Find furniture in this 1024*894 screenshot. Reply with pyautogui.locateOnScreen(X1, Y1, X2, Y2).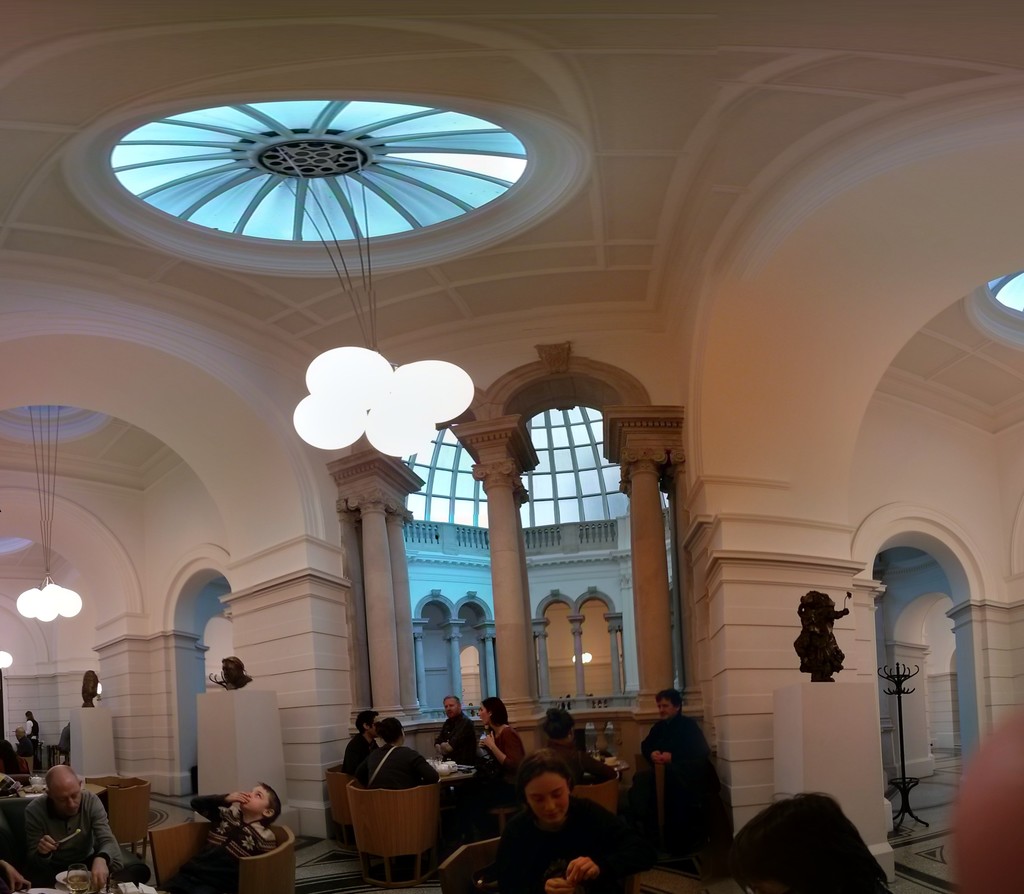
pyautogui.locateOnScreen(435, 836, 499, 893).
